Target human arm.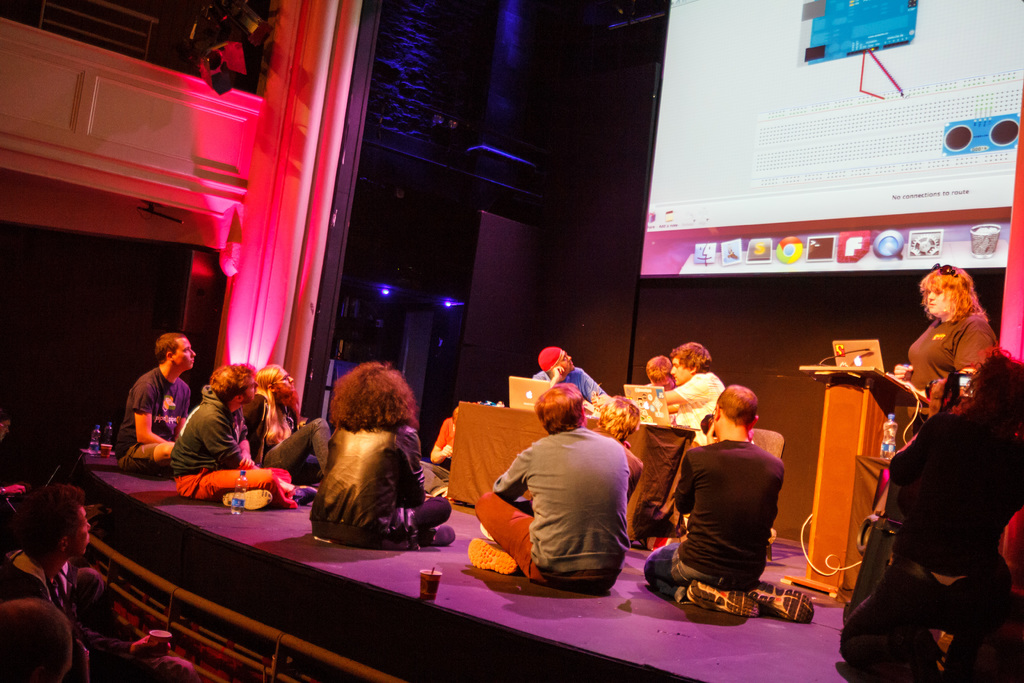
Target region: select_region(641, 375, 717, 407).
